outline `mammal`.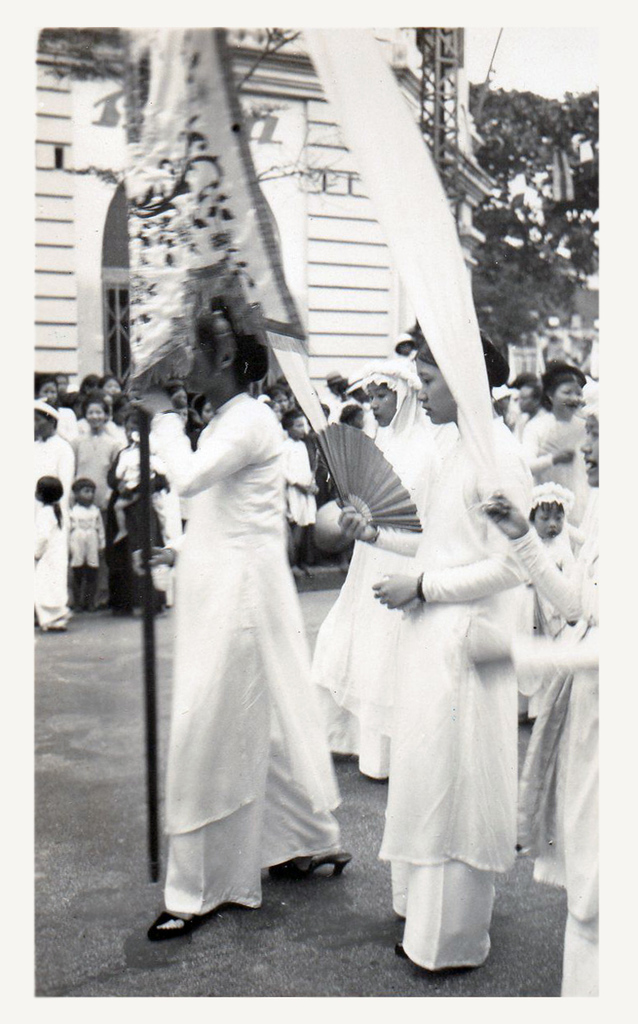
Outline: bbox=[300, 359, 439, 783].
